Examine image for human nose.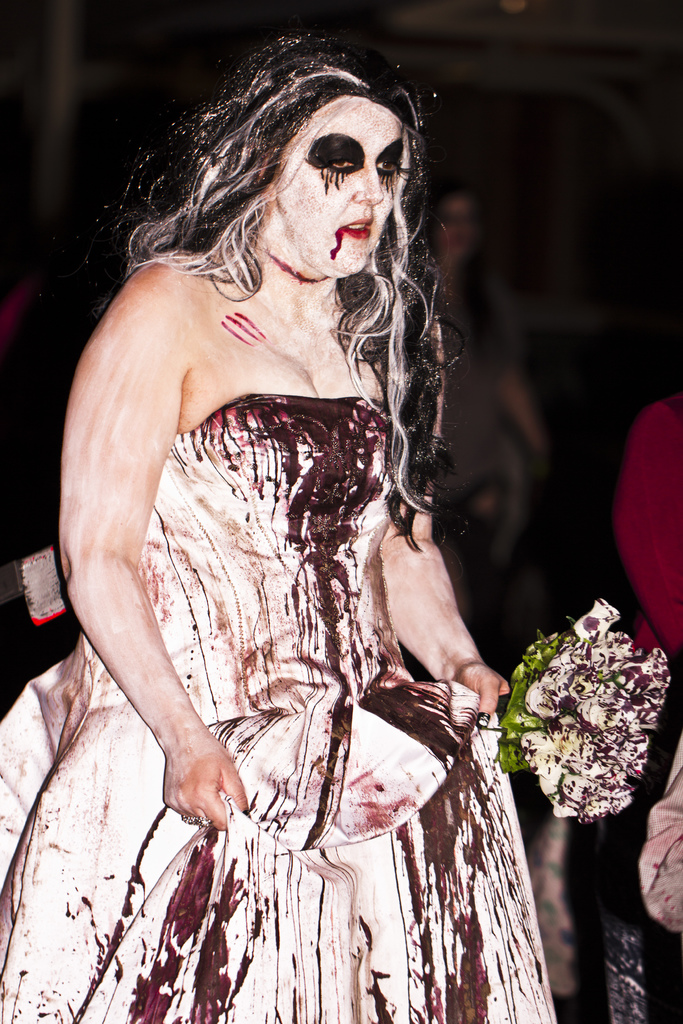
Examination result: x1=354, y1=159, x2=385, y2=203.
